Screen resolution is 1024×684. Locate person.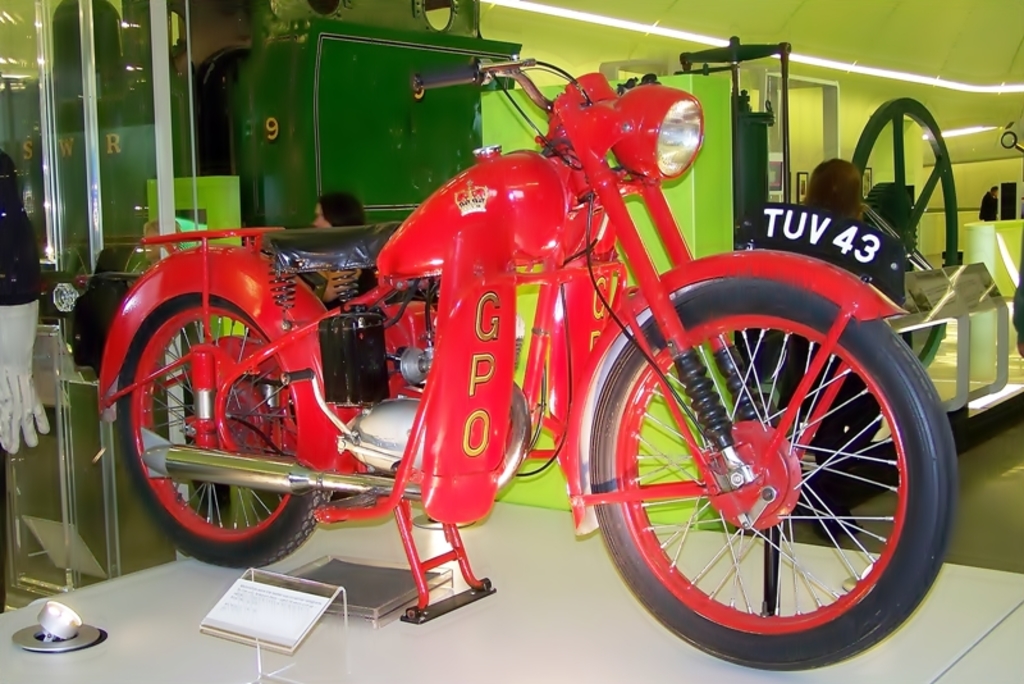
978, 186, 998, 223.
